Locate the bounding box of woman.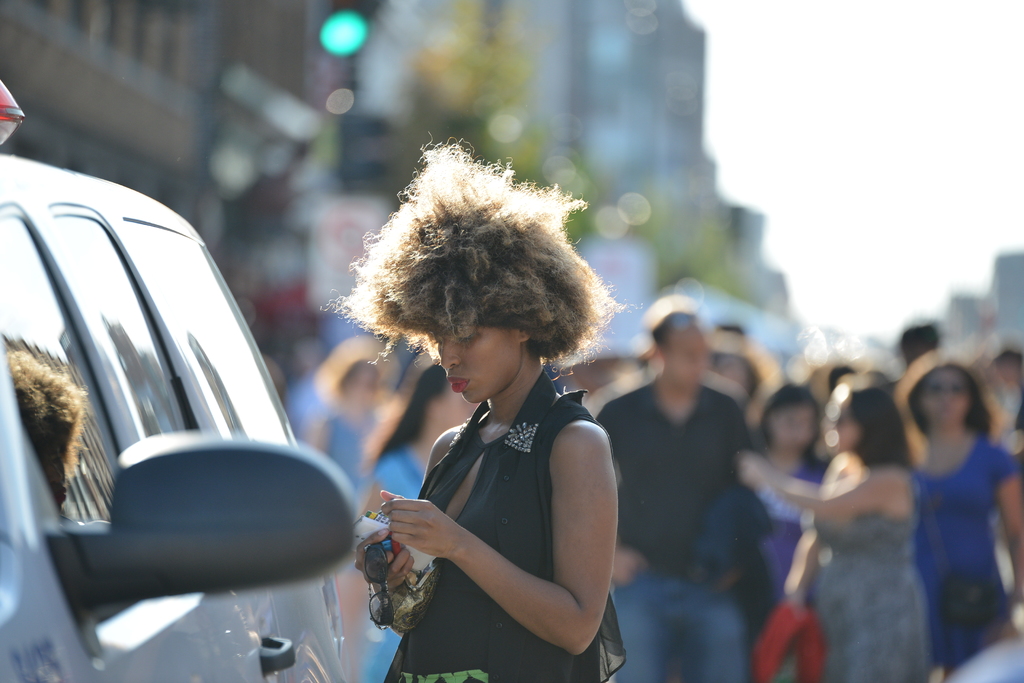
Bounding box: {"x1": 332, "y1": 364, "x2": 479, "y2": 682}.
